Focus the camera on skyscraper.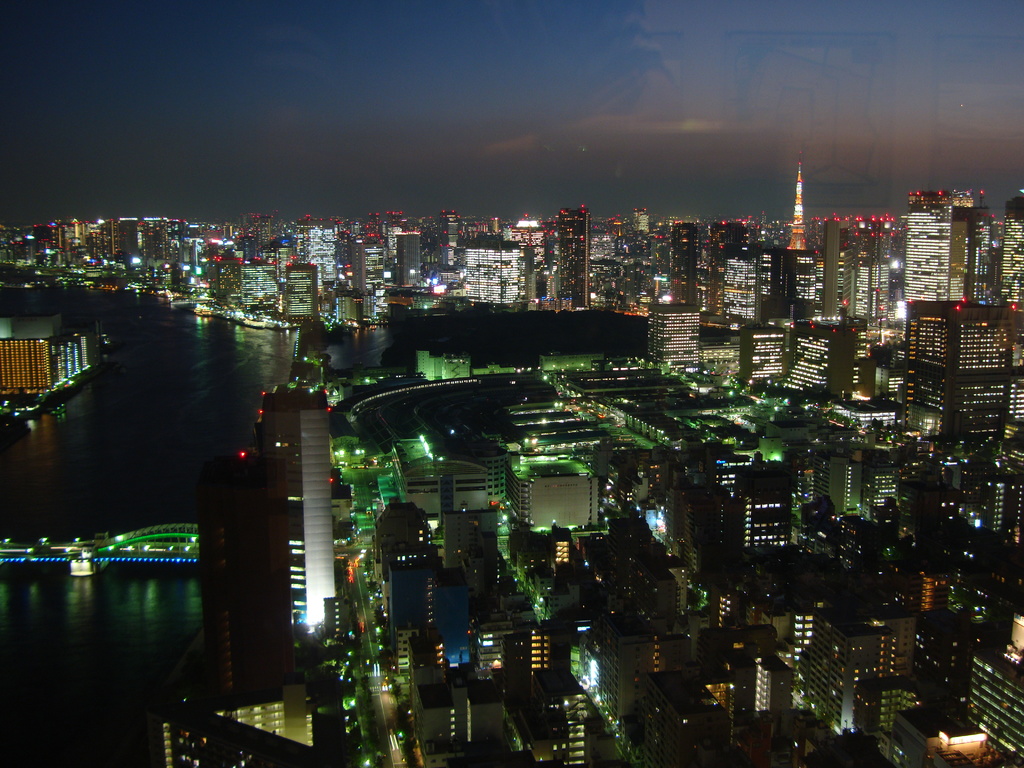
Focus region: region(296, 220, 337, 276).
